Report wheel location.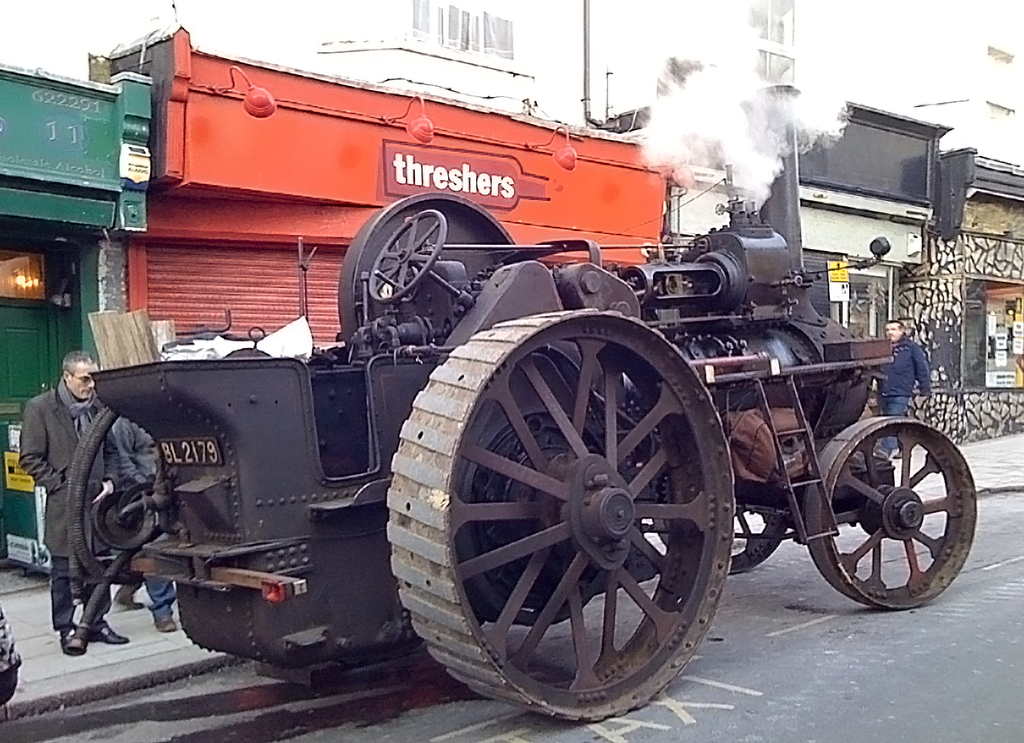
Report: [659,497,790,573].
